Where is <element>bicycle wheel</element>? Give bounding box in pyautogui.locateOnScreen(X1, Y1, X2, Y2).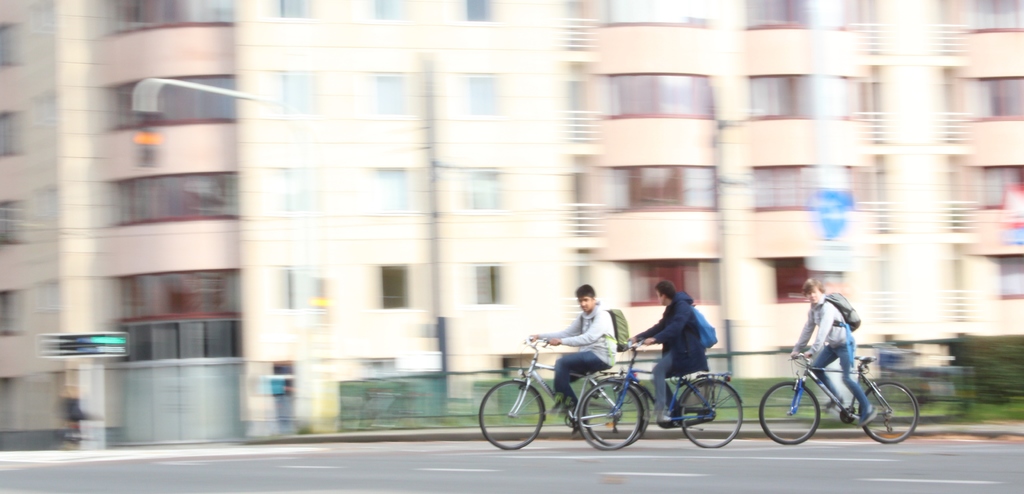
pyautogui.locateOnScreen(581, 378, 660, 447).
